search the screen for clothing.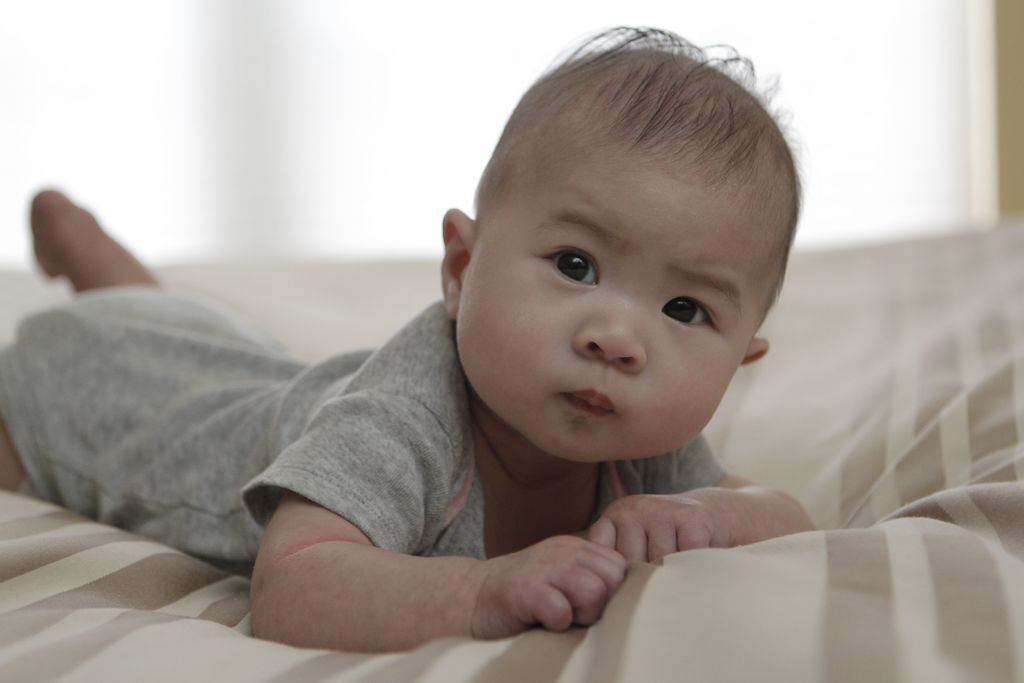
Found at [x1=0, y1=295, x2=729, y2=581].
